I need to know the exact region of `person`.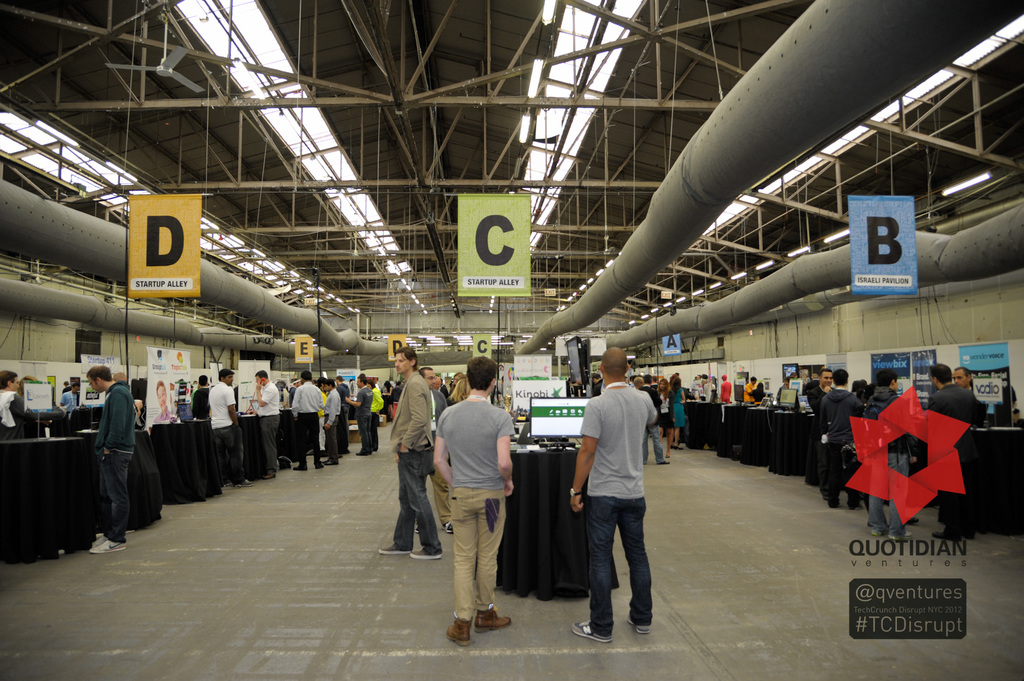
Region: select_region(437, 363, 516, 642).
